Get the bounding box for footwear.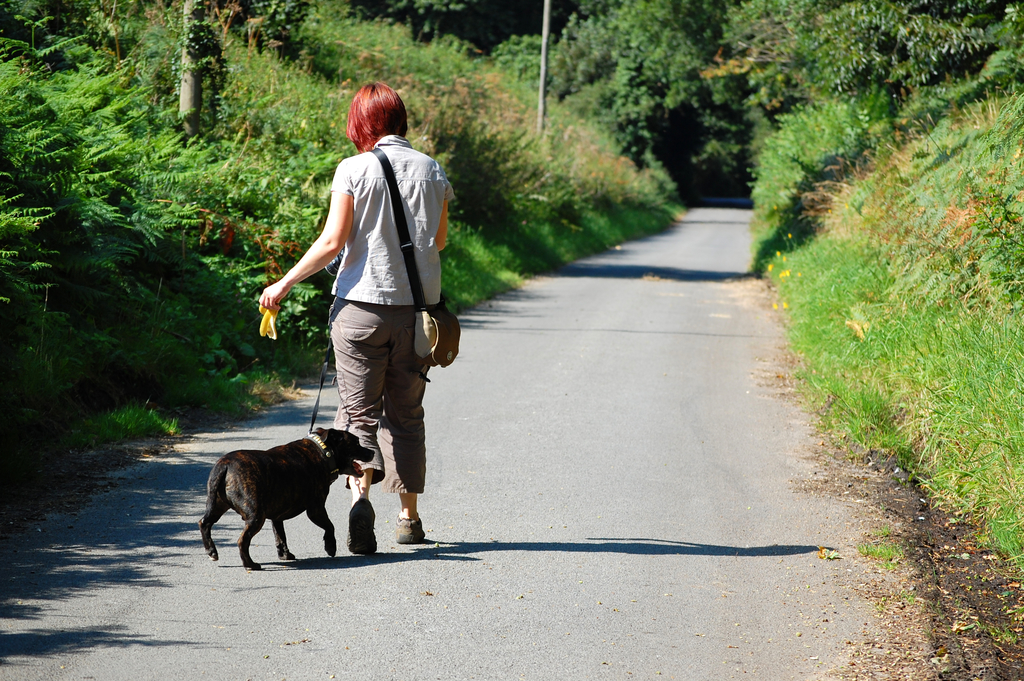
(394, 516, 429, 543).
